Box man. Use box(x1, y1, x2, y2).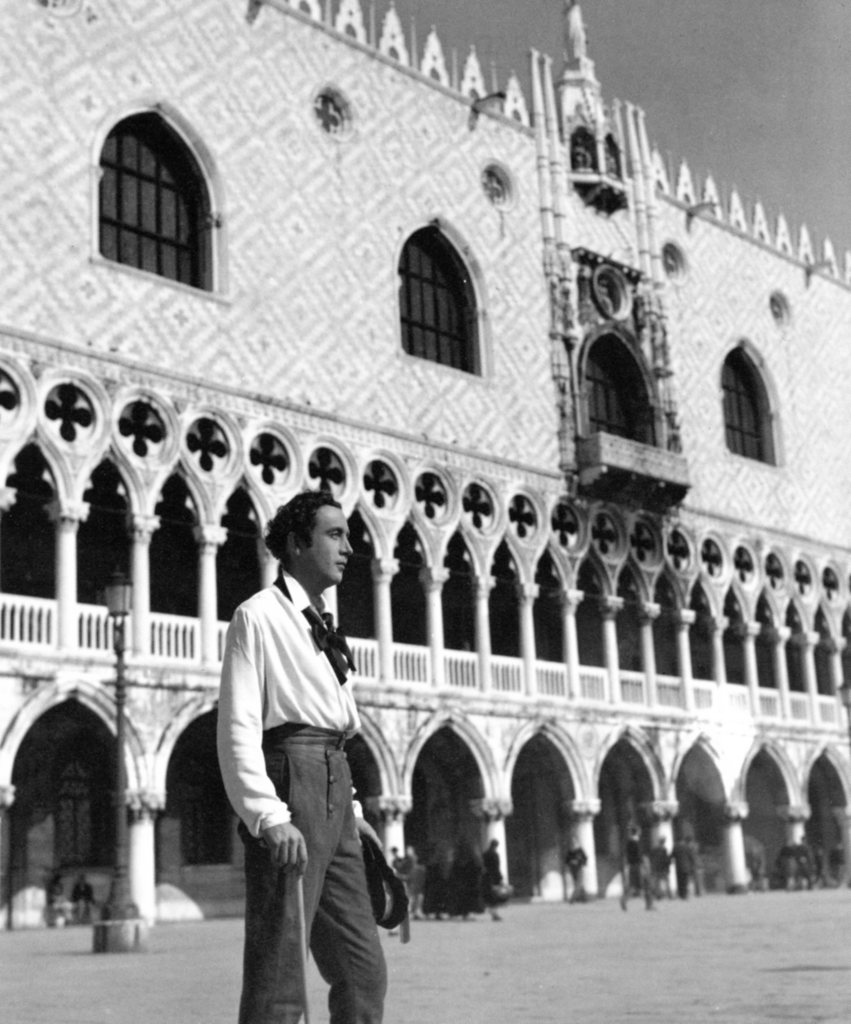
box(207, 483, 408, 1023).
